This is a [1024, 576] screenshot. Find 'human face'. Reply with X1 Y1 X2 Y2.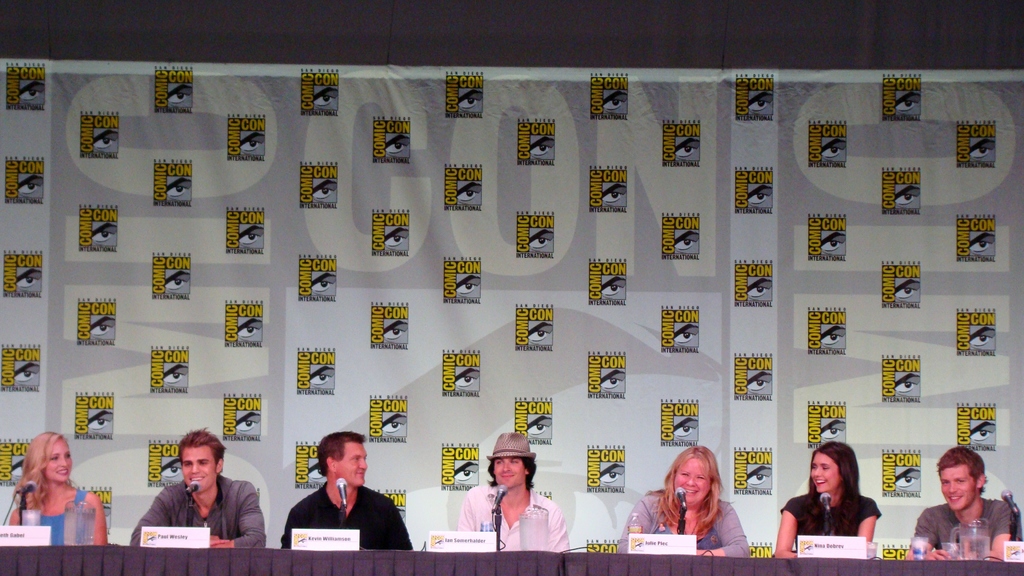
811 452 842 493.
